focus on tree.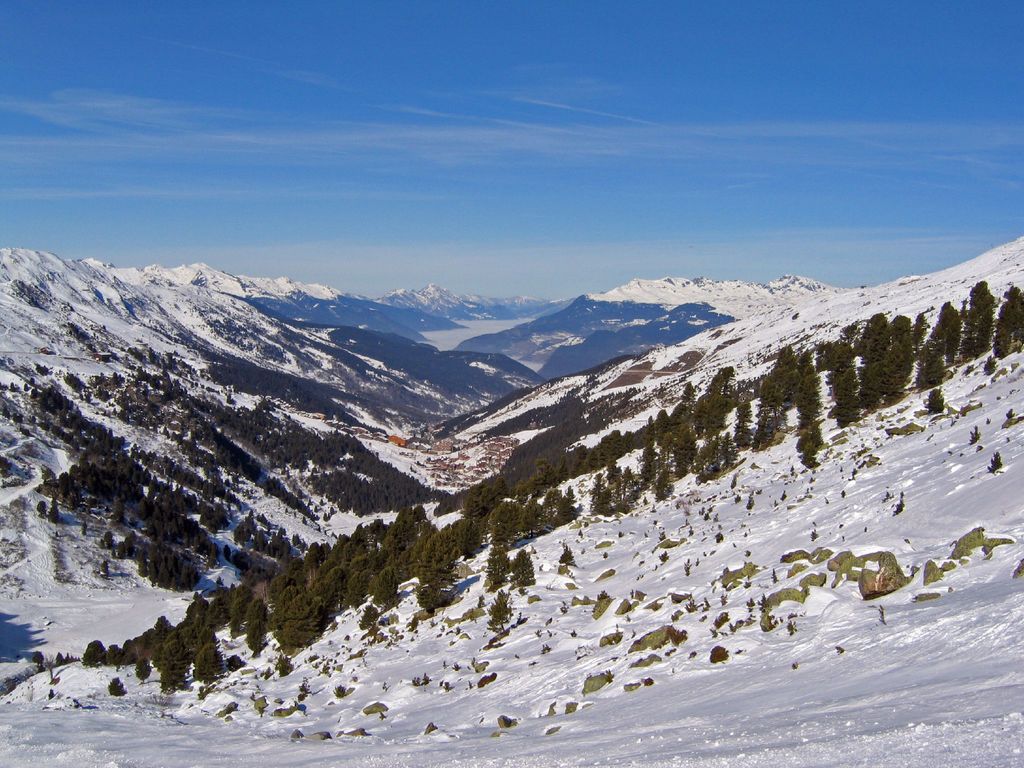
Focused at 161 643 188 695.
